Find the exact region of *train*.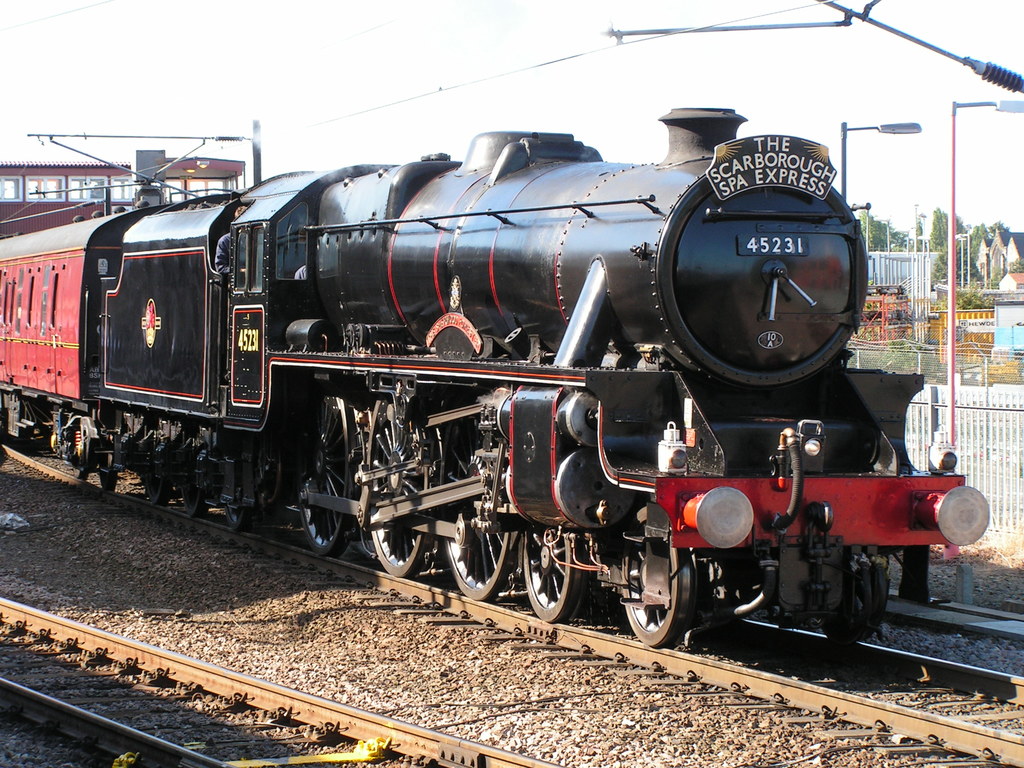
Exact region: <box>0,130,984,660</box>.
